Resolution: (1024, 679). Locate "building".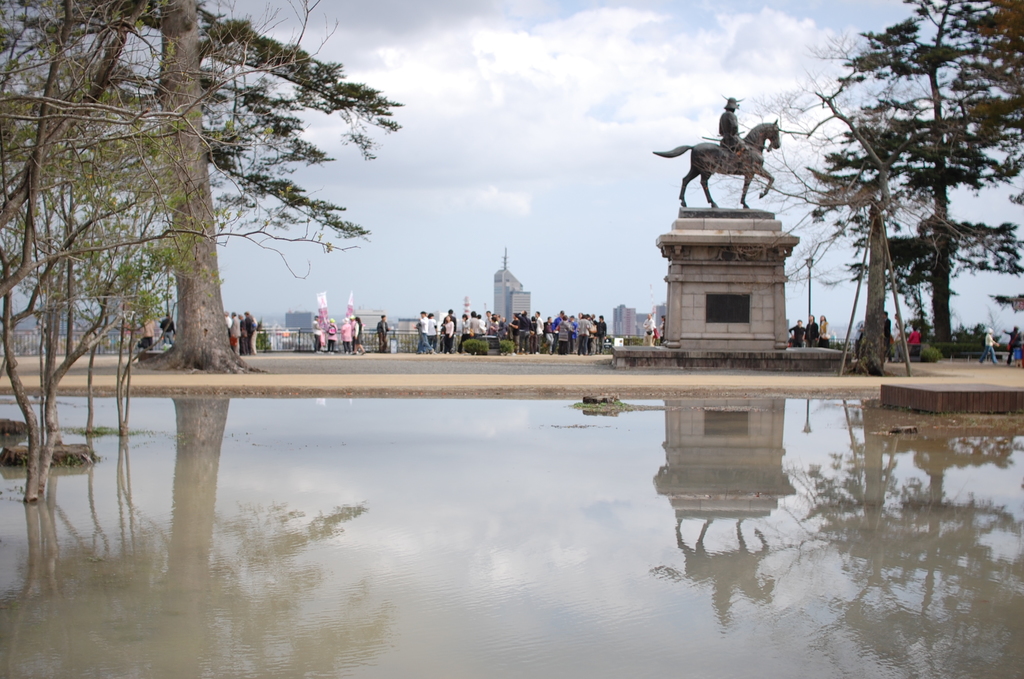
left=495, top=246, right=534, bottom=323.
